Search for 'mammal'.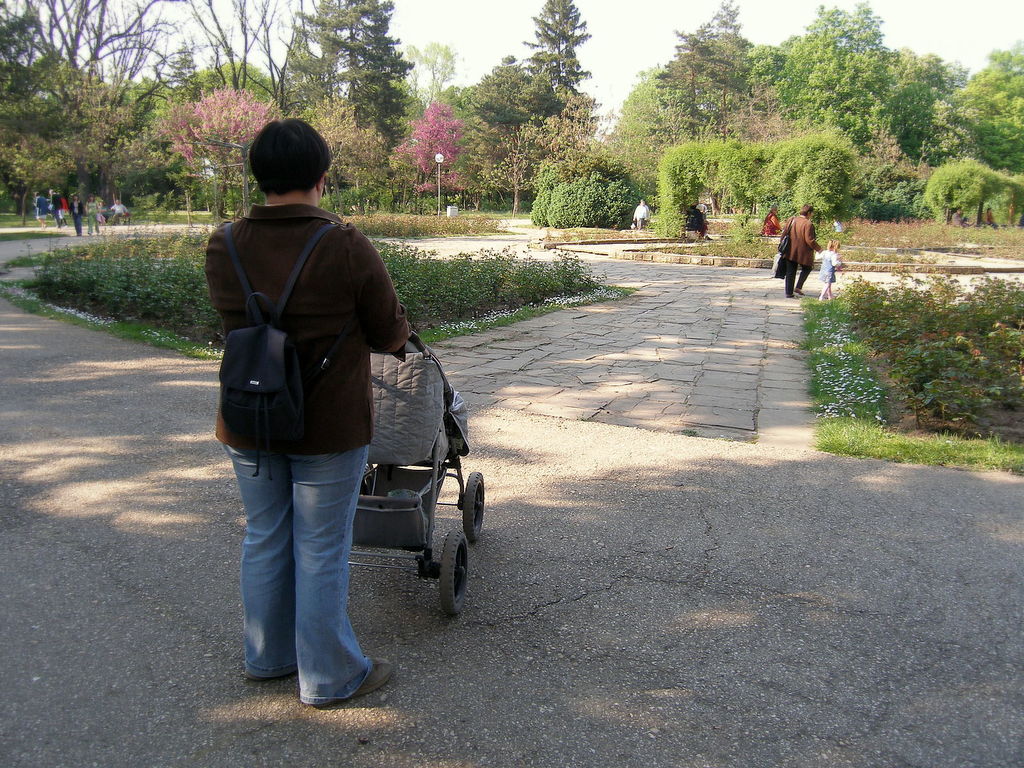
Found at <region>982, 205, 1000, 229</region>.
